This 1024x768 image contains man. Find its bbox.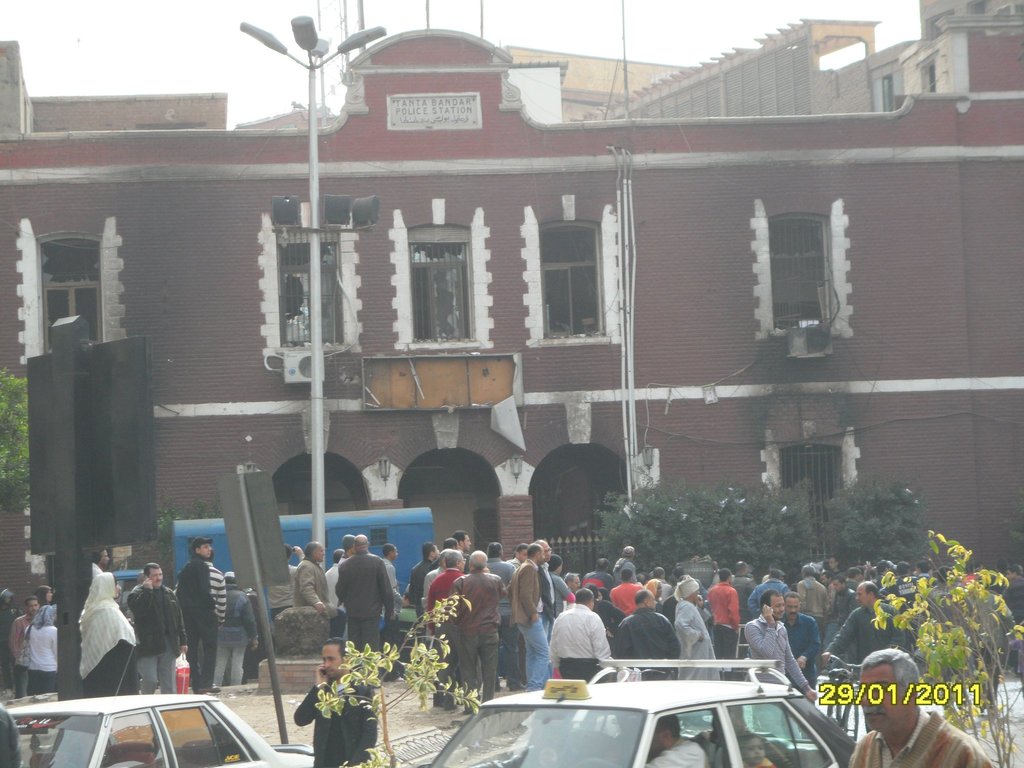
x1=125 y1=558 x2=189 y2=696.
